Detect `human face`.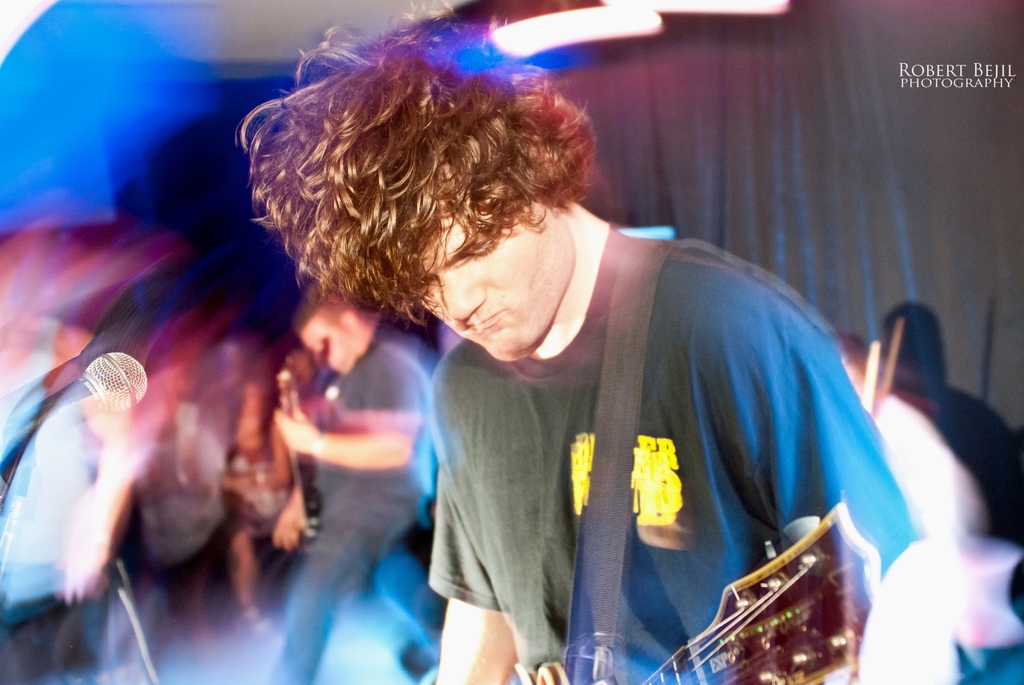
Detected at bbox(298, 318, 367, 374).
